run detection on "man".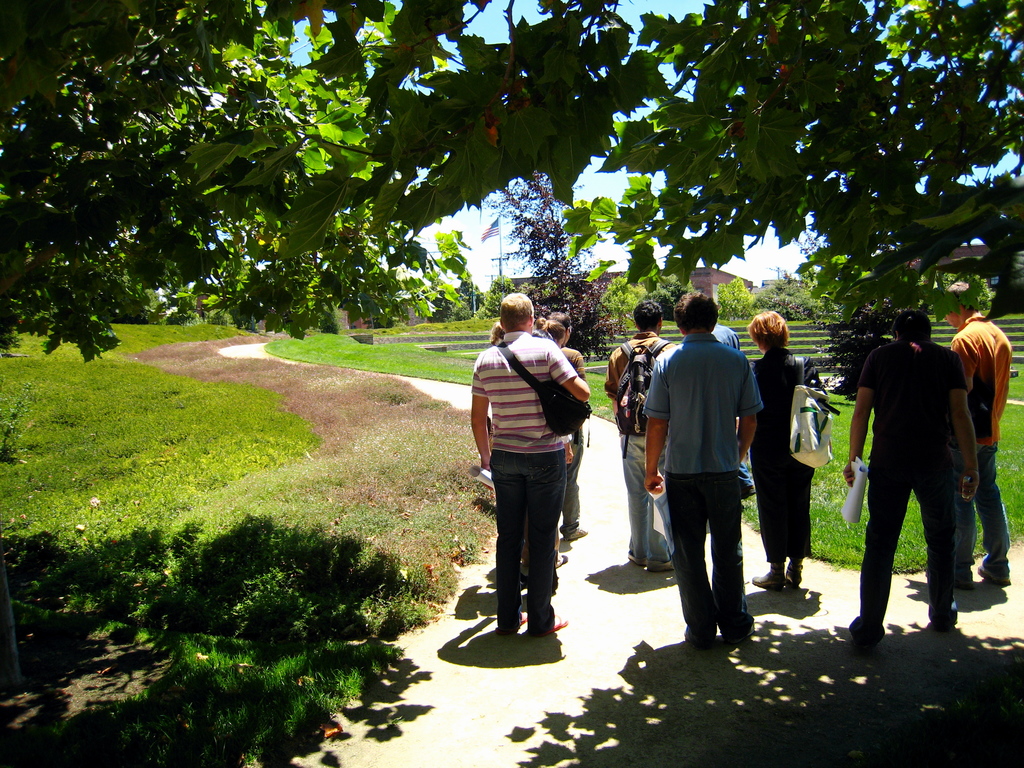
Result: 719, 320, 752, 355.
